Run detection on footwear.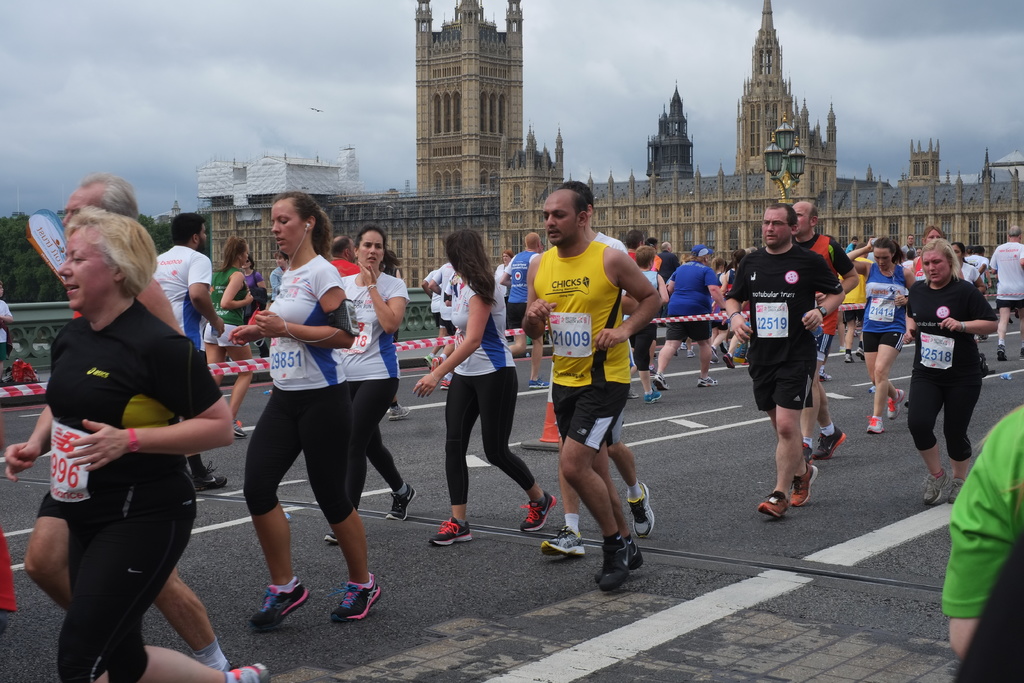
Result: locate(652, 373, 666, 390).
